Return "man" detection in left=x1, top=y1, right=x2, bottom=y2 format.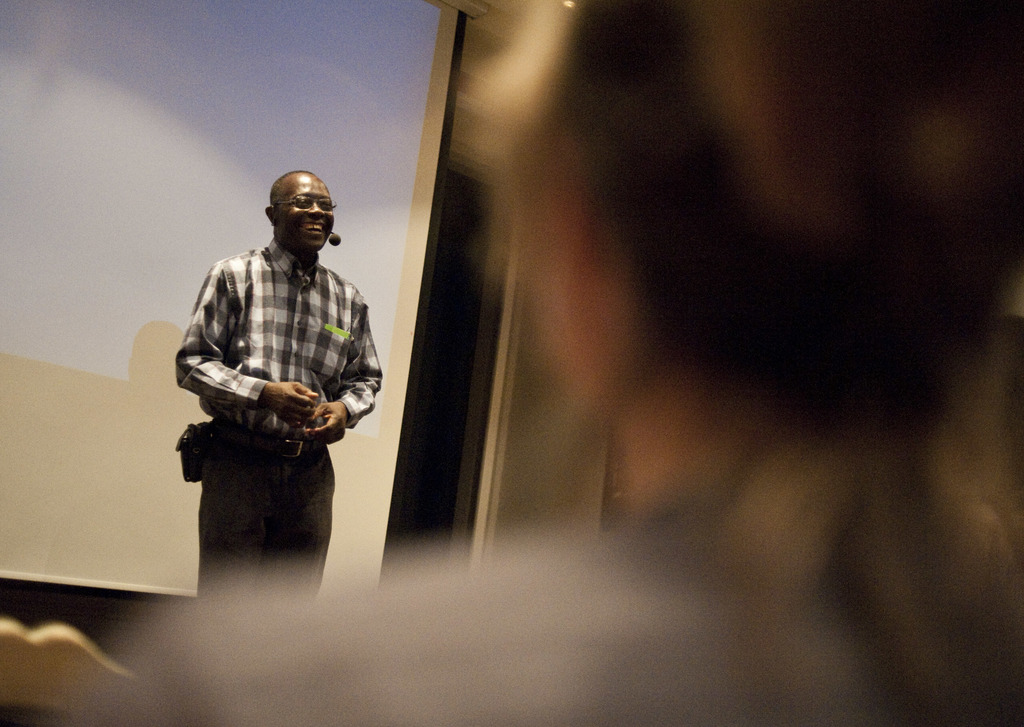
left=167, top=159, right=372, bottom=598.
